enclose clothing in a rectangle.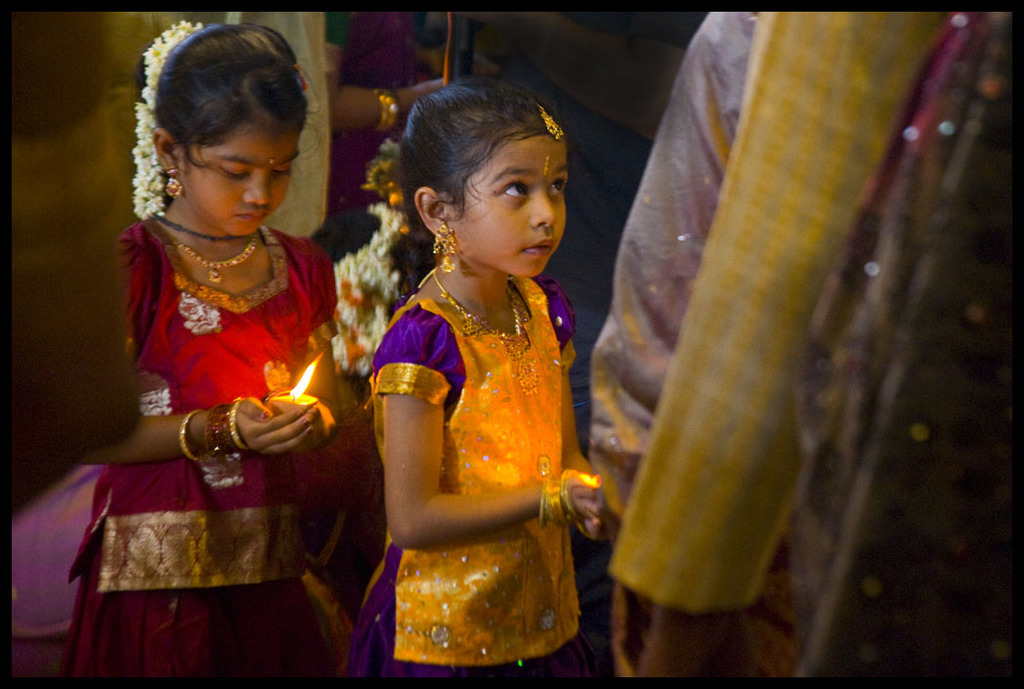
(x1=585, y1=13, x2=1023, y2=686).
